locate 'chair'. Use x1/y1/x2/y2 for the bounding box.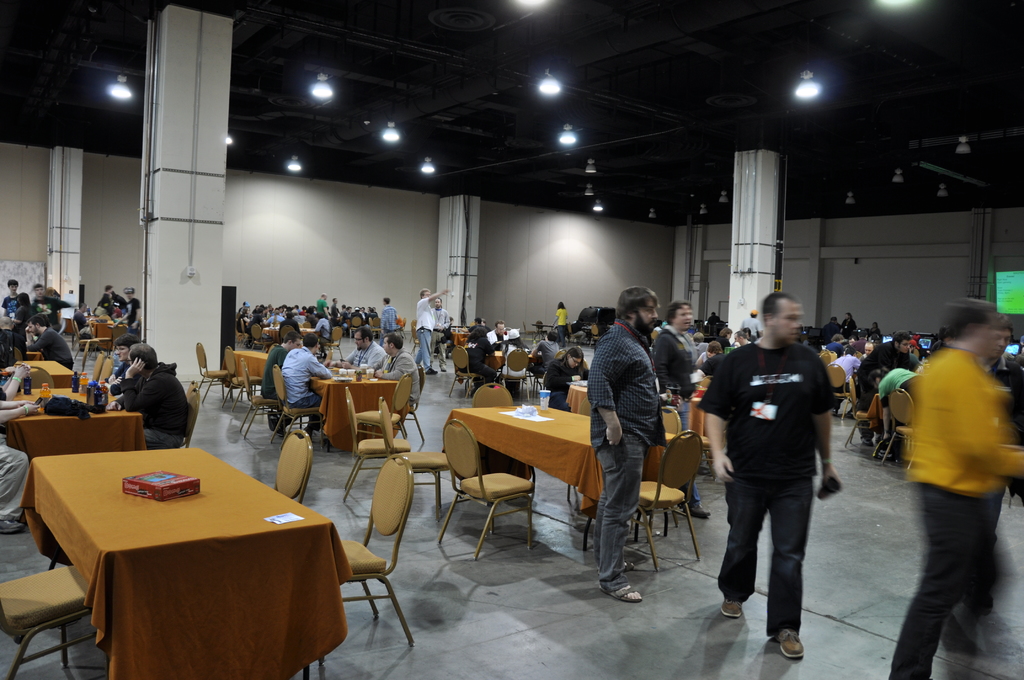
820/348/832/366.
